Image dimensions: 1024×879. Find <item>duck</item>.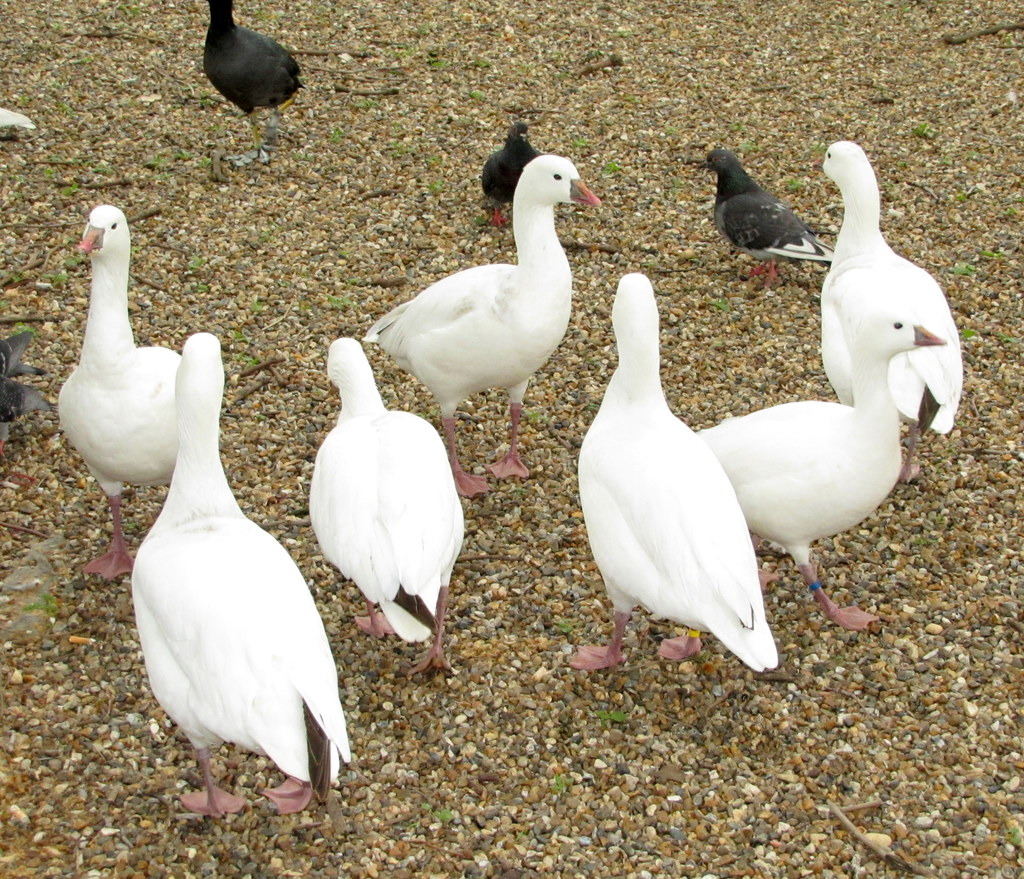
detection(793, 142, 991, 508).
